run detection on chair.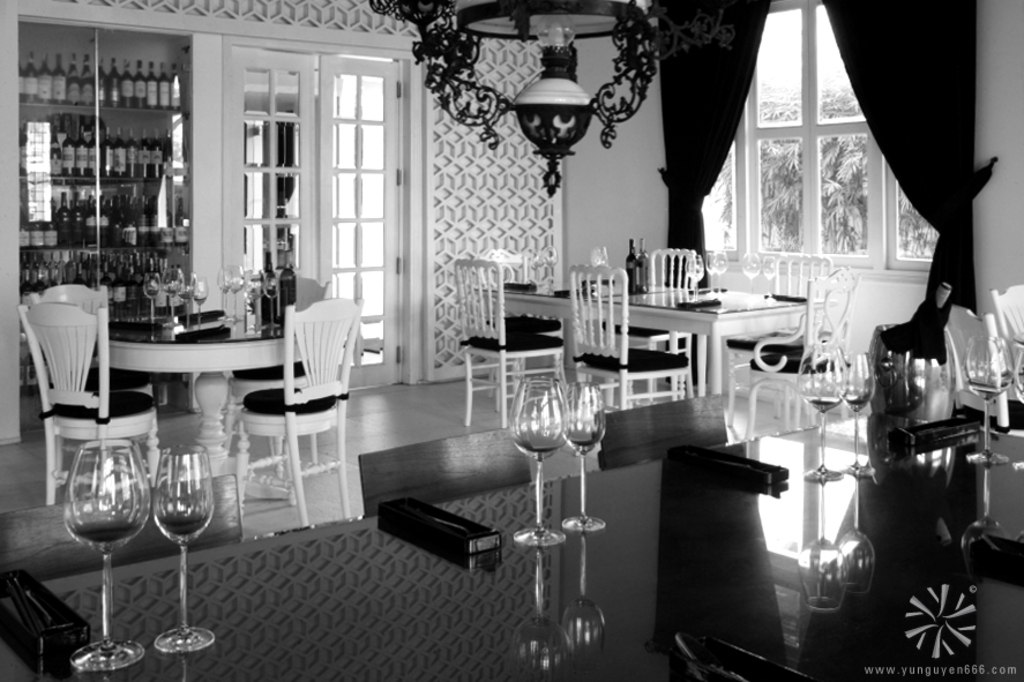
Result: 728, 249, 835, 421.
